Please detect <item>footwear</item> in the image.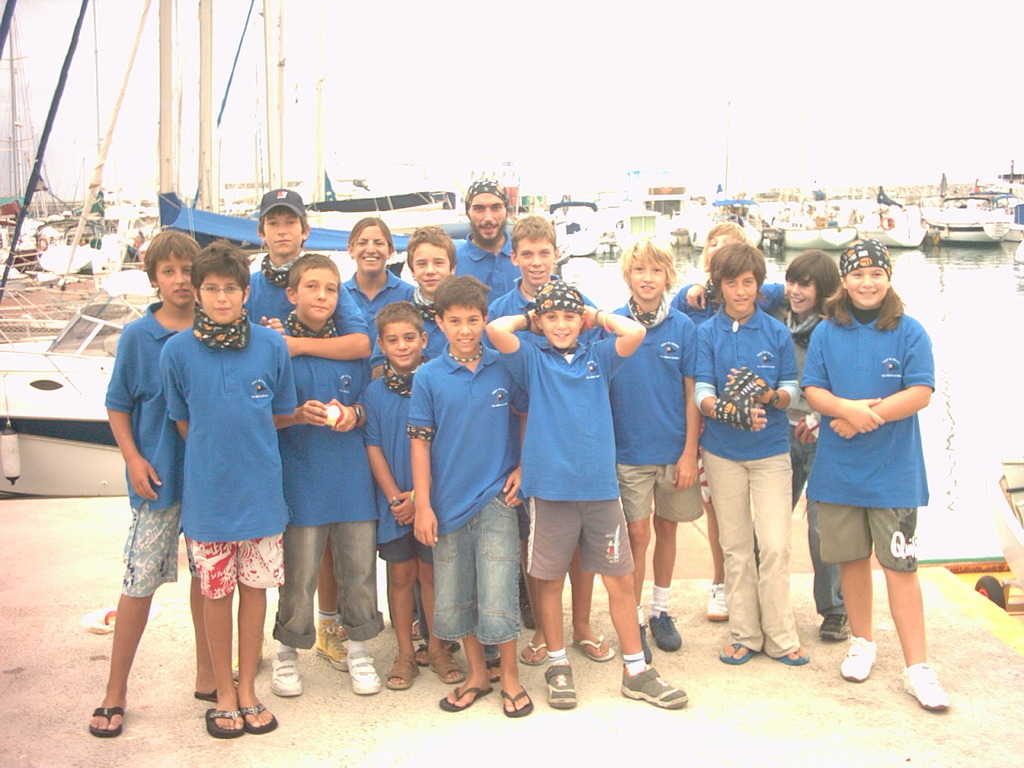
<bbox>837, 630, 878, 686</bbox>.
